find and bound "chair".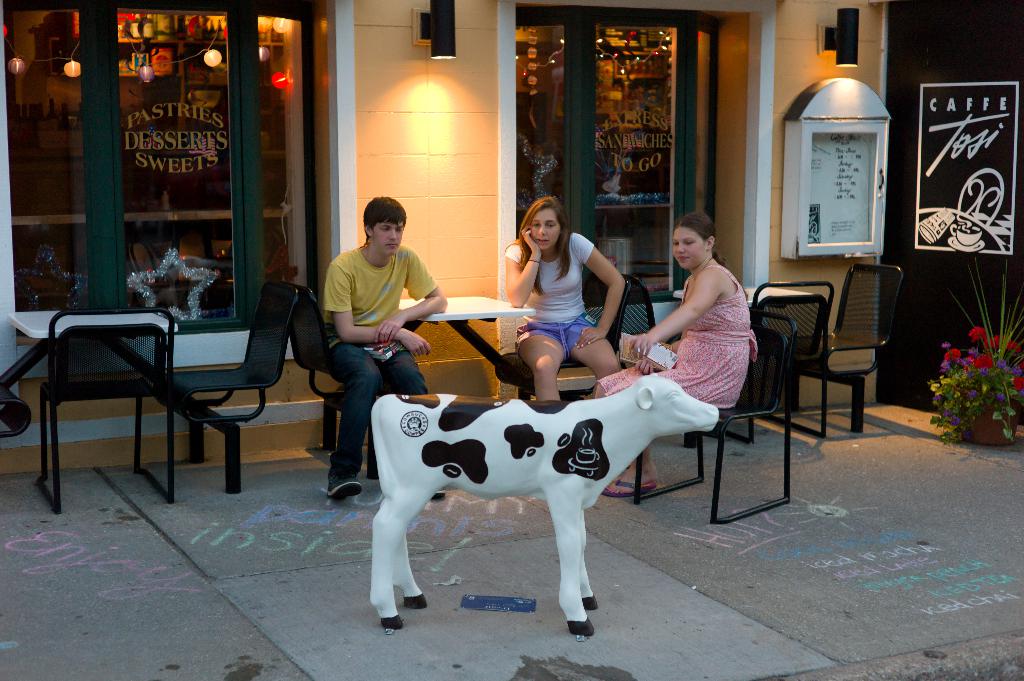
Bound: l=619, t=273, r=660, b=364.
